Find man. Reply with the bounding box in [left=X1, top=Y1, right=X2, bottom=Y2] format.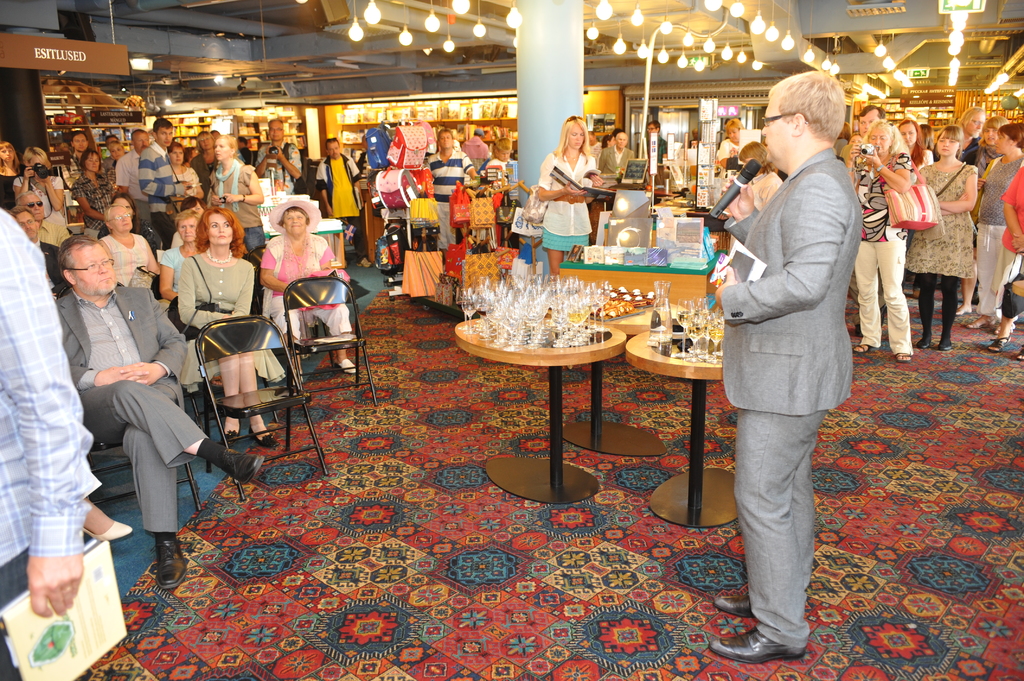
[left=0, top=198, right=100, bottom=680].
